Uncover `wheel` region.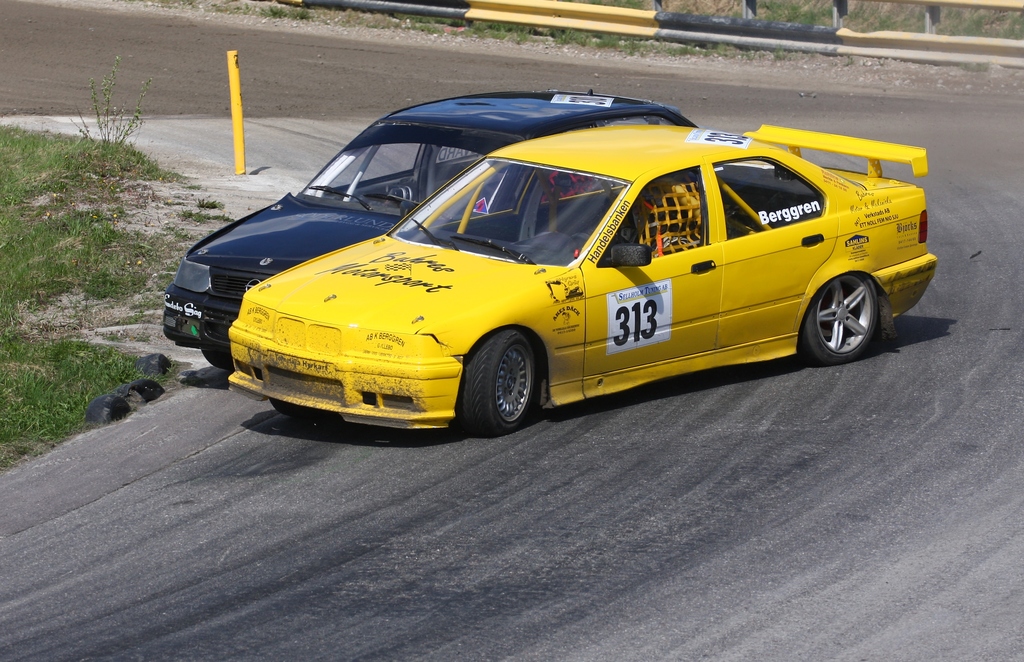
Uncovered: box(799, 270, 877, 366).
